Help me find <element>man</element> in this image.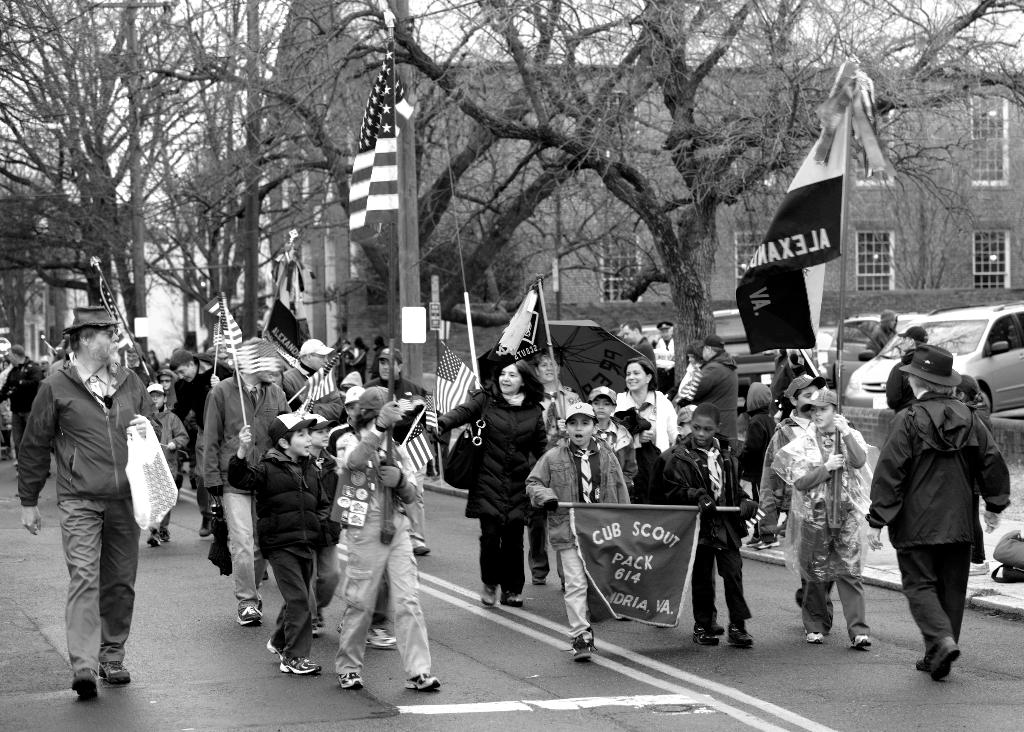
Found it: bbox=(0, 345, 41, 469).
